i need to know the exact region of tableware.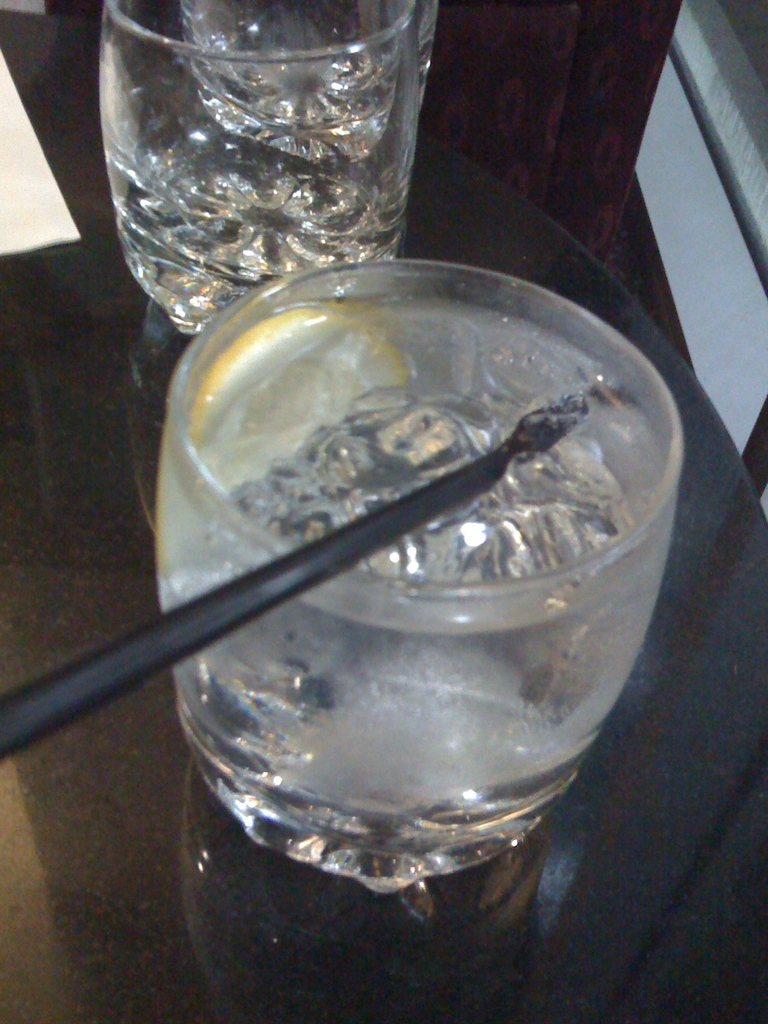
Region: box=[101, 0, 435, 335].
